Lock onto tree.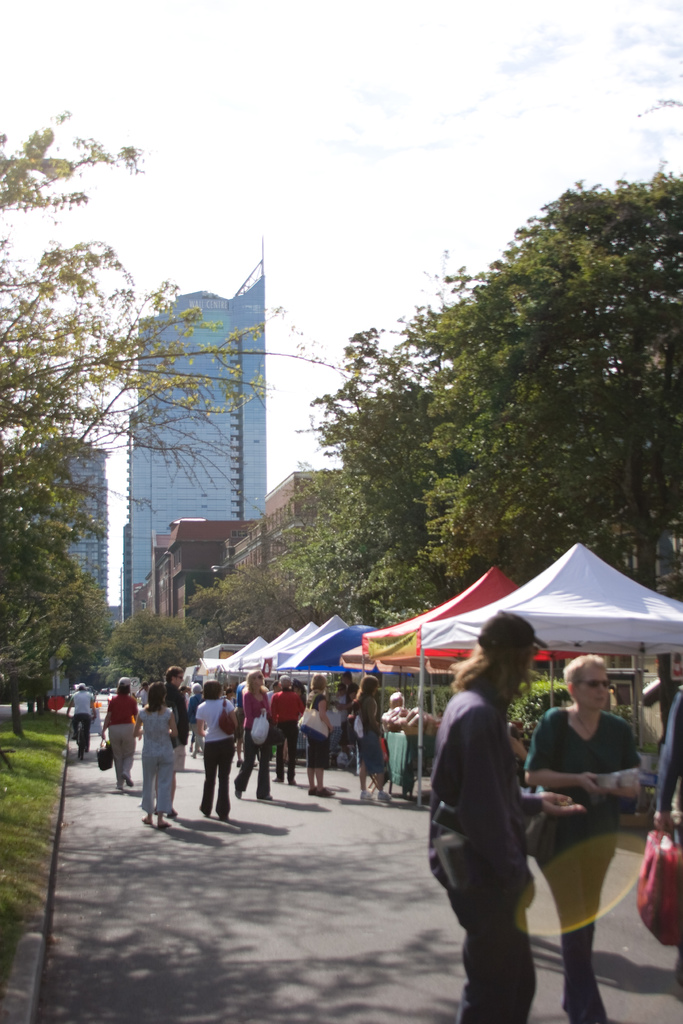
Locked: <box>106,168,682,679</box>.
